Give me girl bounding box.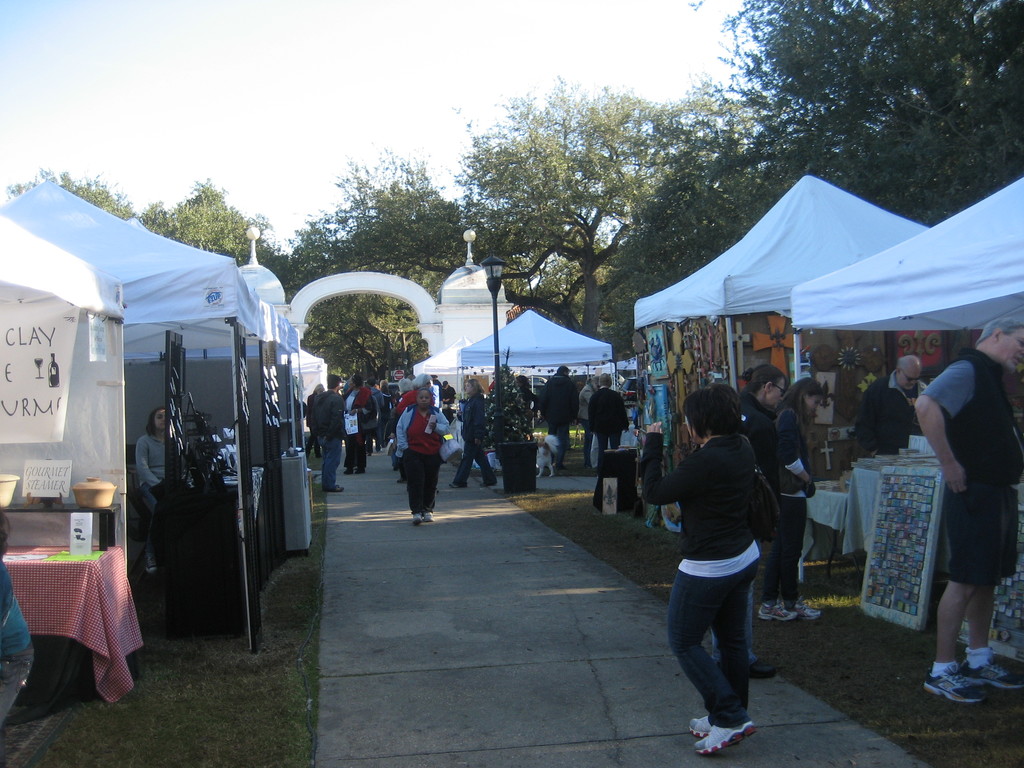
[765,378,819,626].
